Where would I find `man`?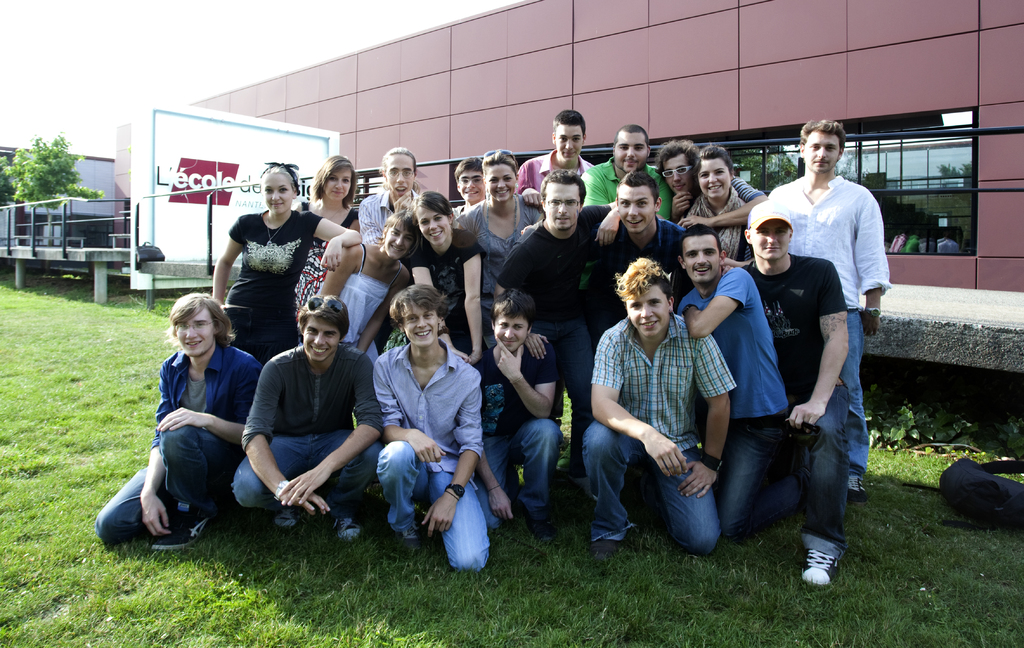
At left=94, top=292, right=268, bottom=560.
